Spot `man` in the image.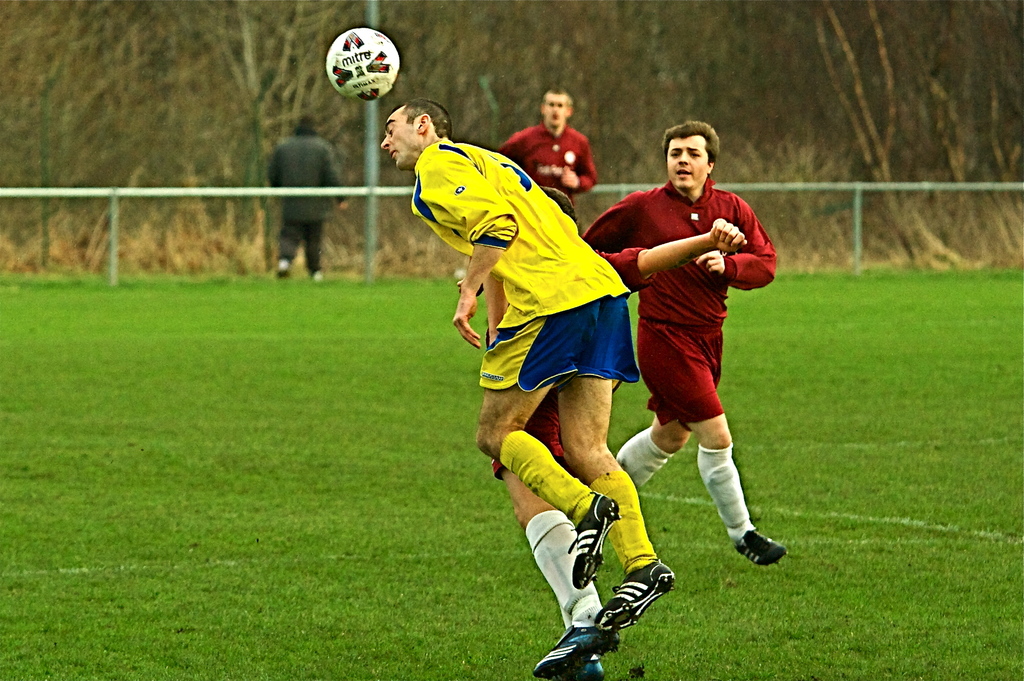
`man` found at locate(262, 110, 351, 284).
